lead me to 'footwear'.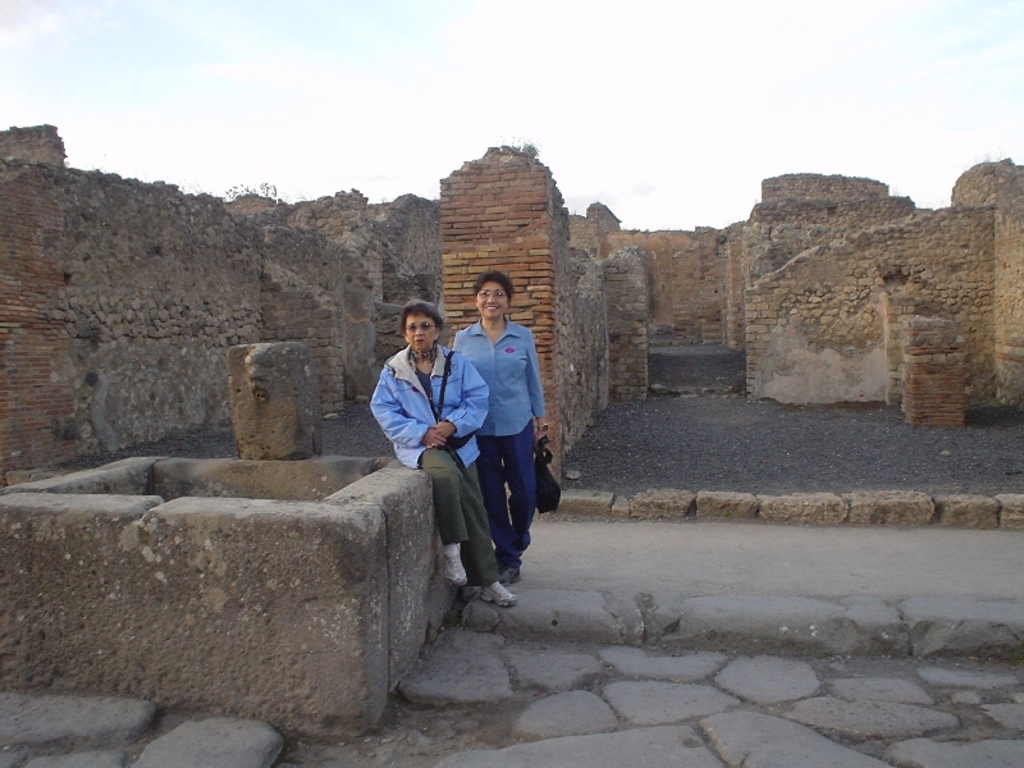
Lead to <box>498,547,525,580</box>.
